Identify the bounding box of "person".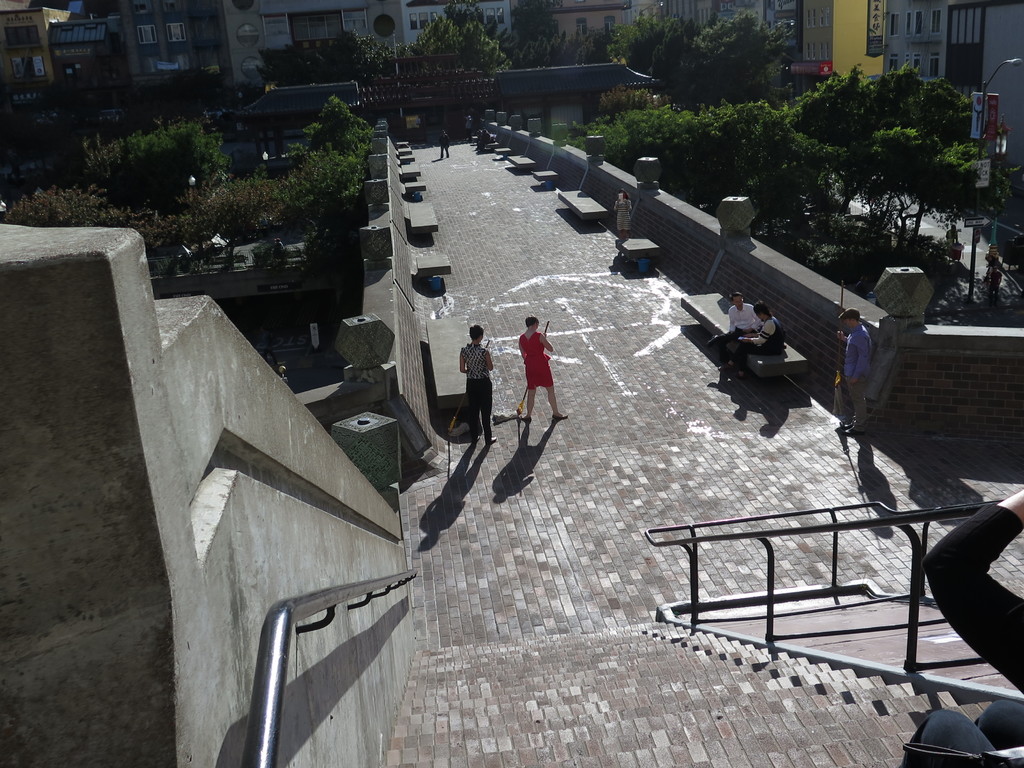
BBox(834, 305, 876, 436).
